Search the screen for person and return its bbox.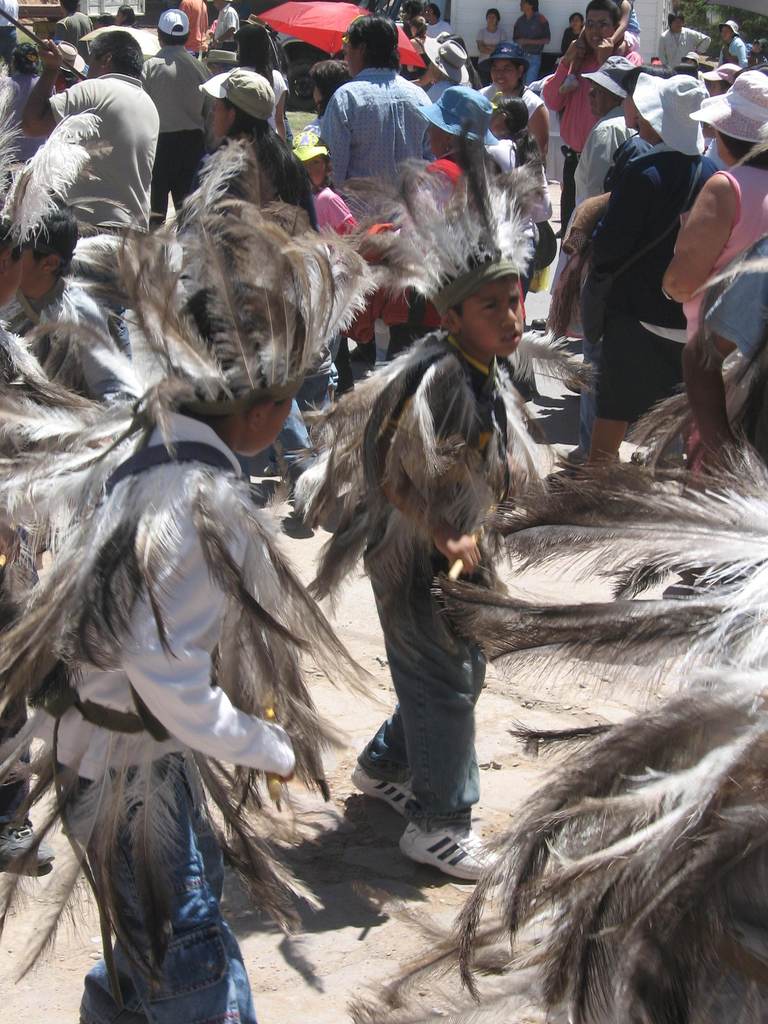
Found: (134, 10, 208, 232).
